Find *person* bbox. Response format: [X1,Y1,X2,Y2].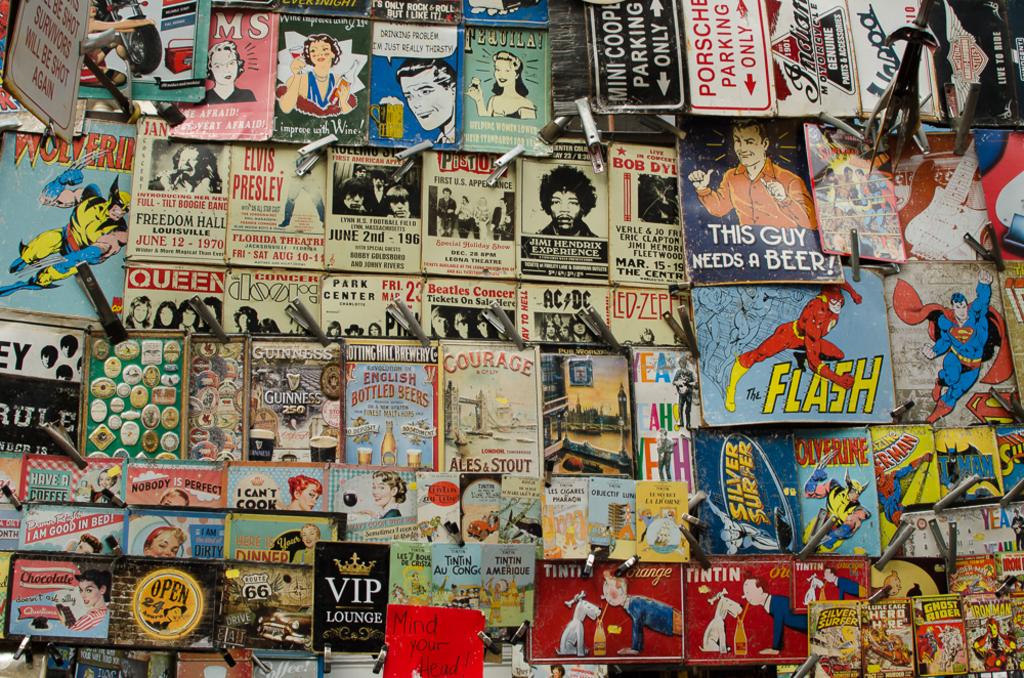
[543,315,556,340].
